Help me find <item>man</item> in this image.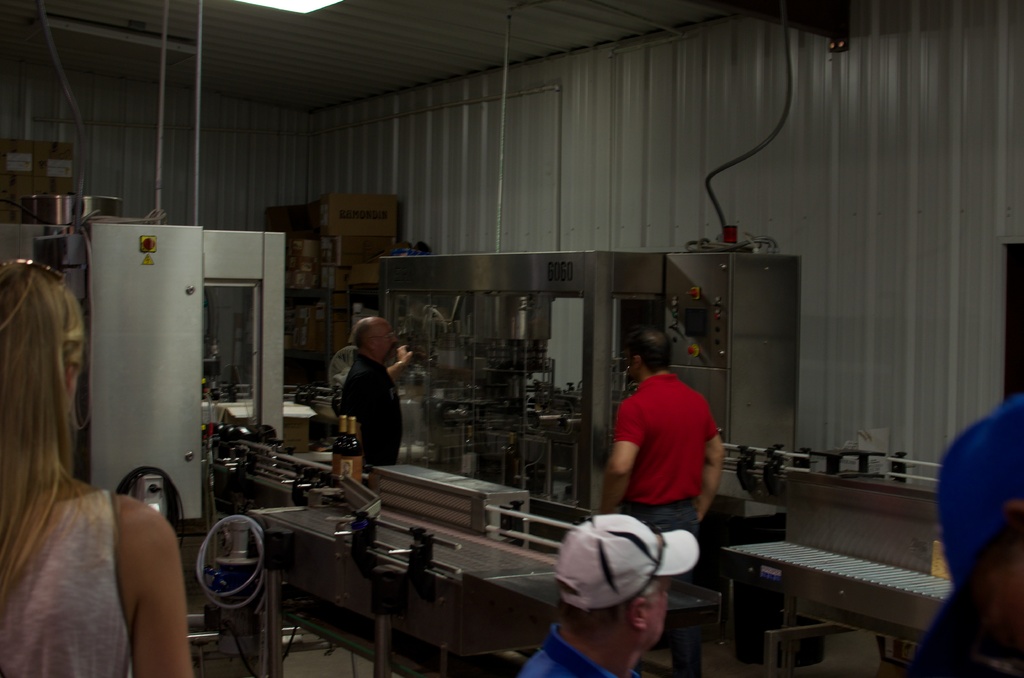
Found it: [x1=511, y1=512, x2=702, y2=677].
